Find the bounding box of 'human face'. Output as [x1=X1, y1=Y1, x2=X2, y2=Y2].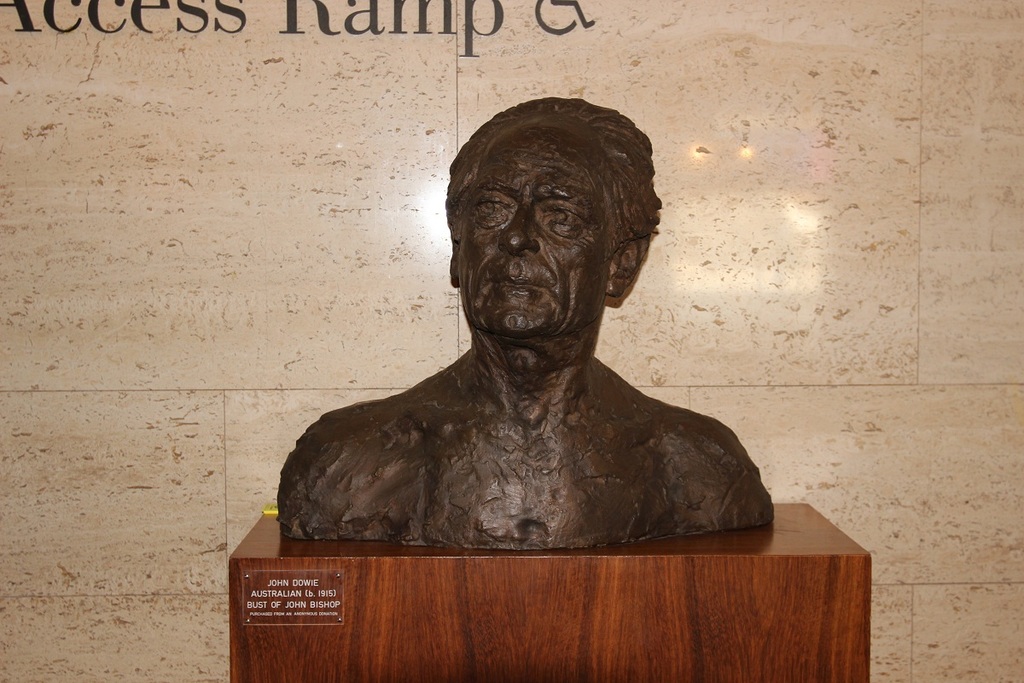
[x1=460, y1=126, x2=622, y2=342].
